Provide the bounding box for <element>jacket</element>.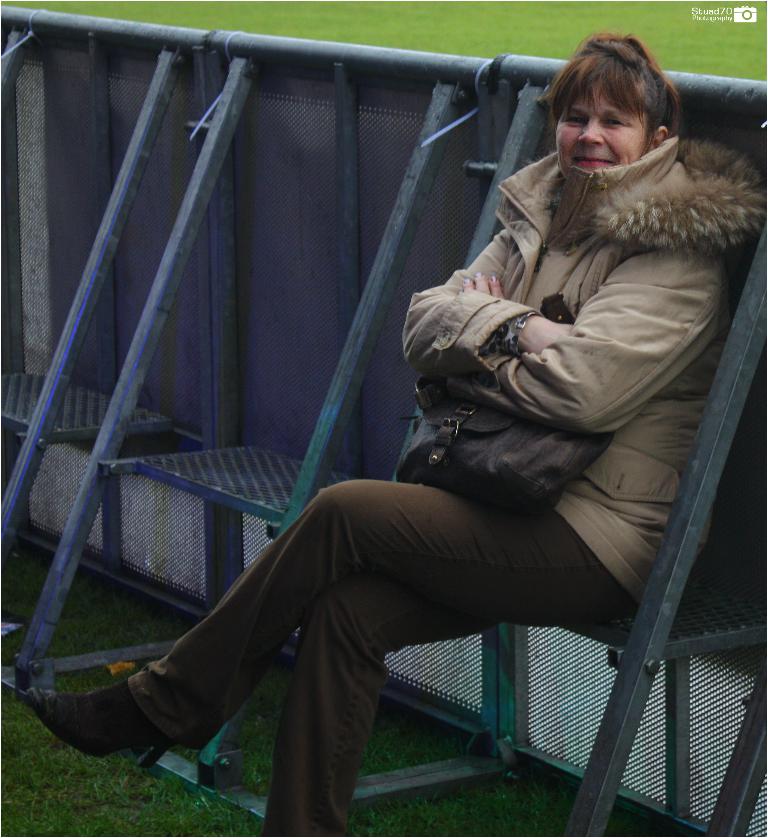
{"left": 391, "top": 6, "right": 746, "bottom": 605}.
